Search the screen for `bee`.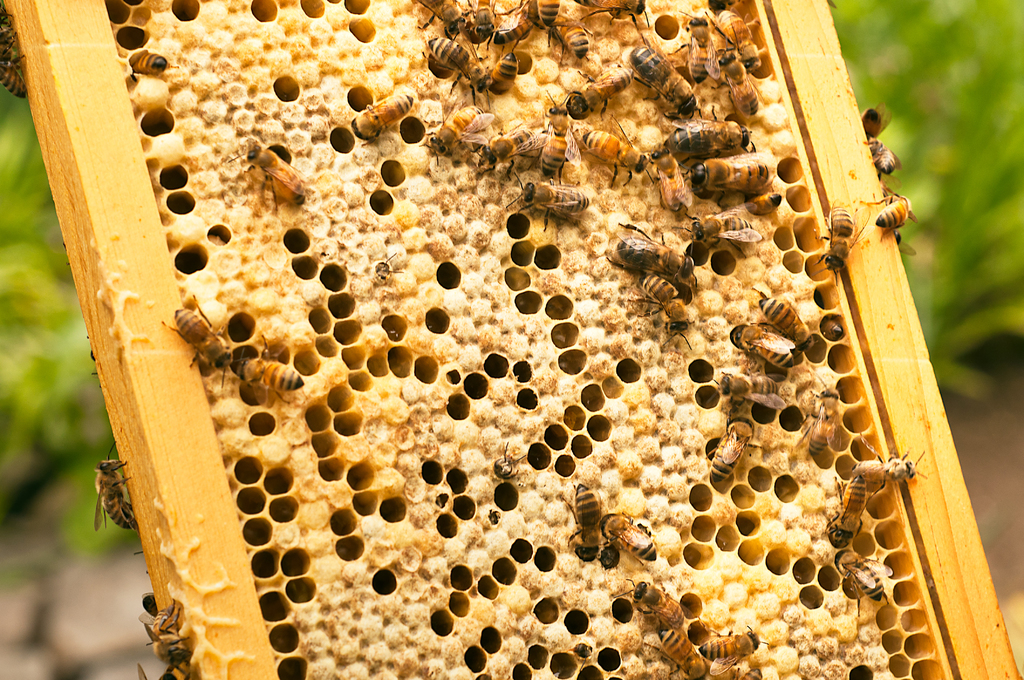
Found at crop(573, 0, 656, 37).
